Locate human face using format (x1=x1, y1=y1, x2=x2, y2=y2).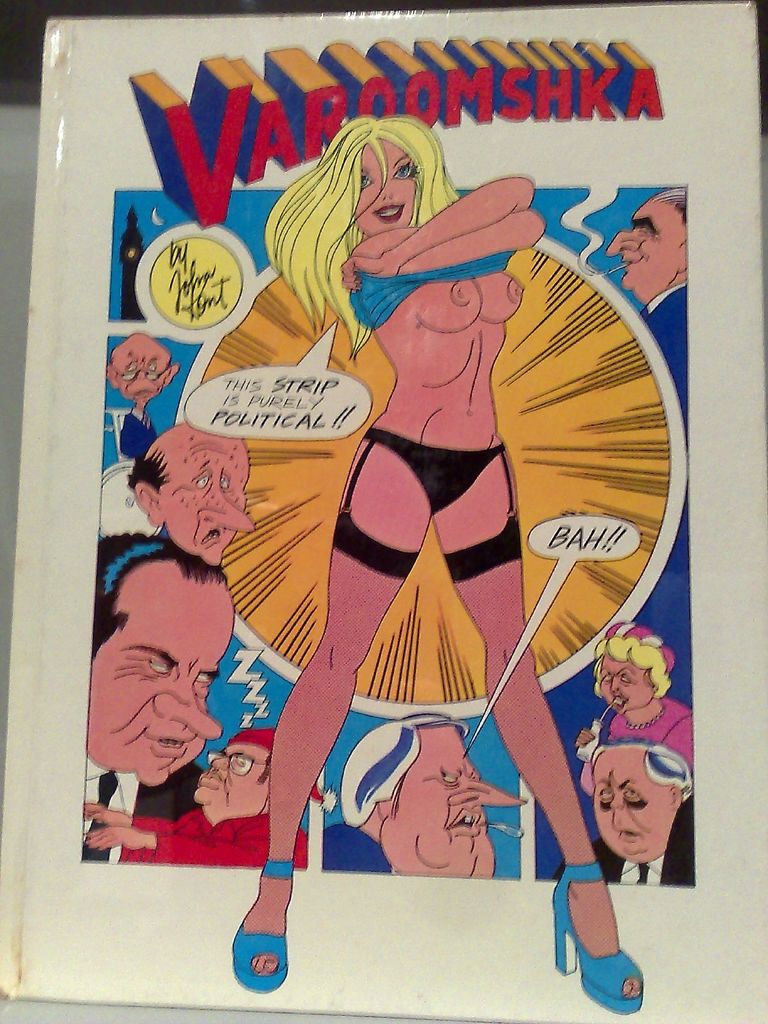
(x1=348, y1=148, x2=413, y2=228).
